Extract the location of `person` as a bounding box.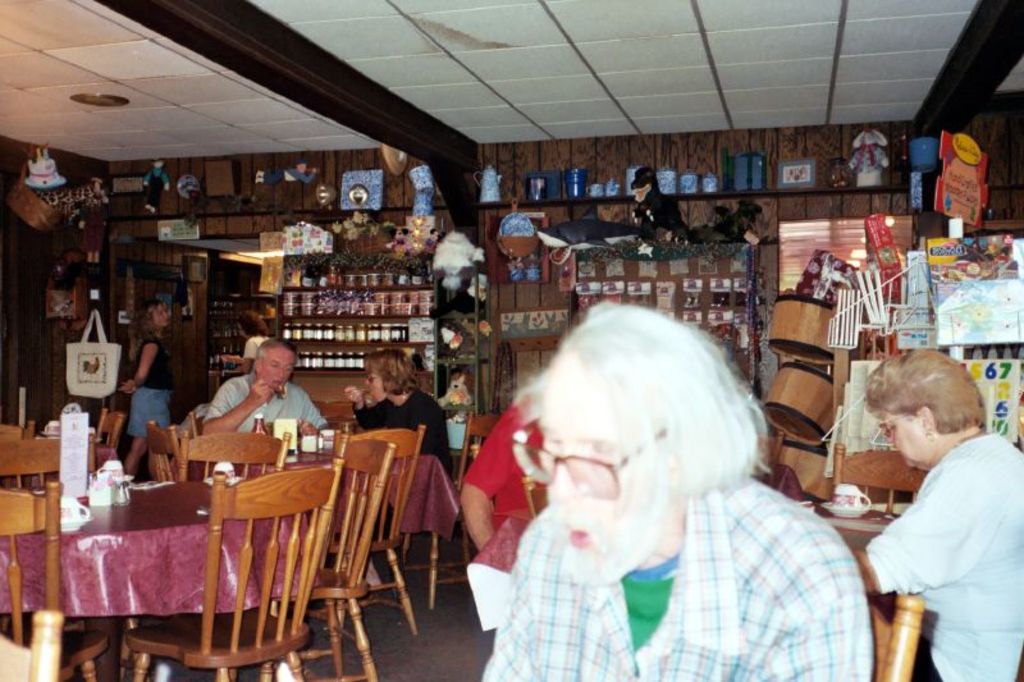
x1=116 y1=307 x2=175 y2=470.
